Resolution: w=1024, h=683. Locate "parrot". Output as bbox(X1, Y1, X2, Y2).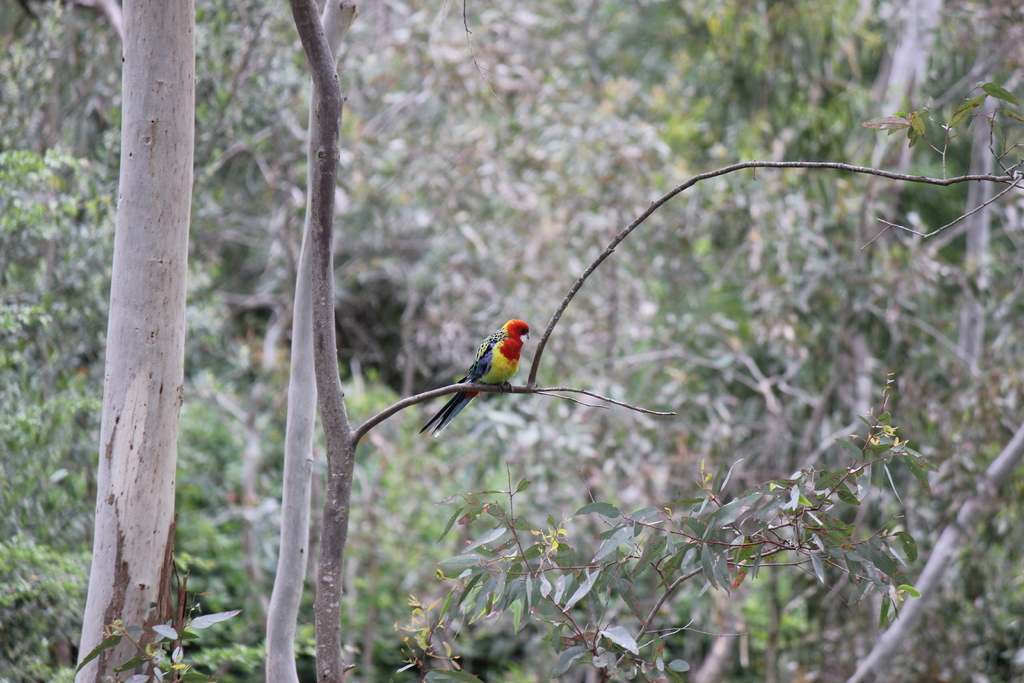
bbox(421, 316, 530, 436).
